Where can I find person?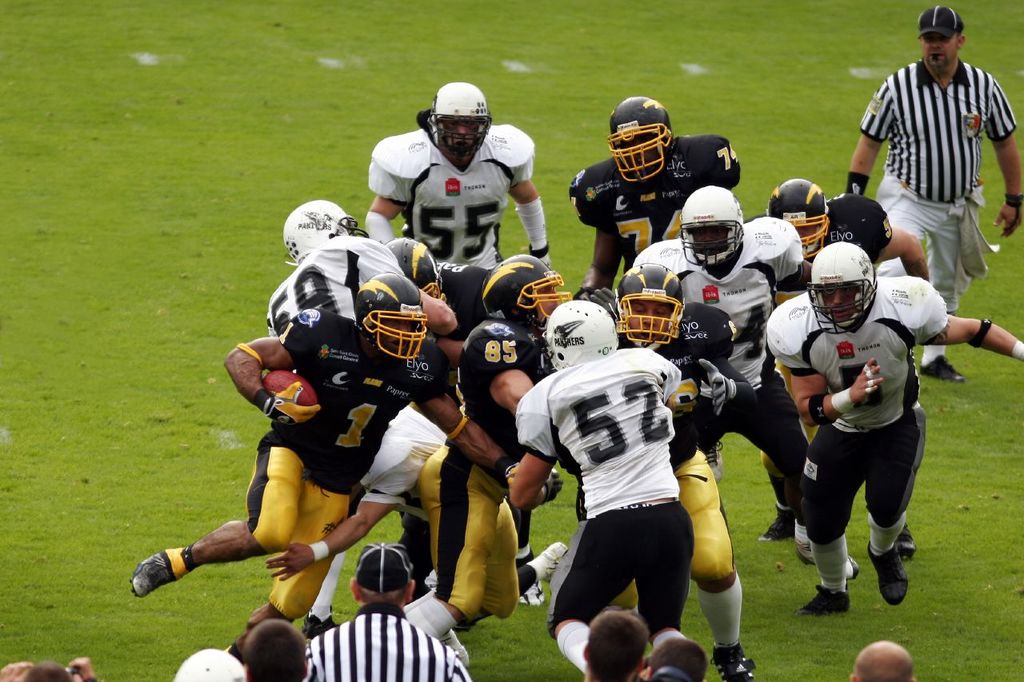
You can find it at 649,634,713,681.
